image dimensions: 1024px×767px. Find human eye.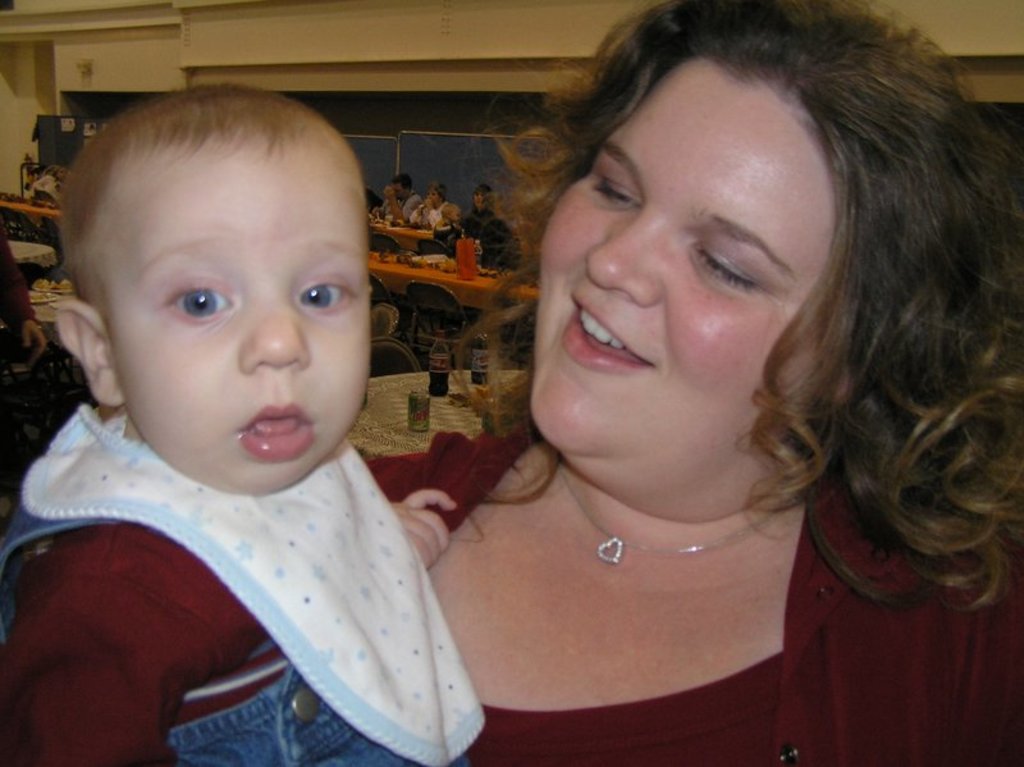
<box>582,164,640,214</box>.
